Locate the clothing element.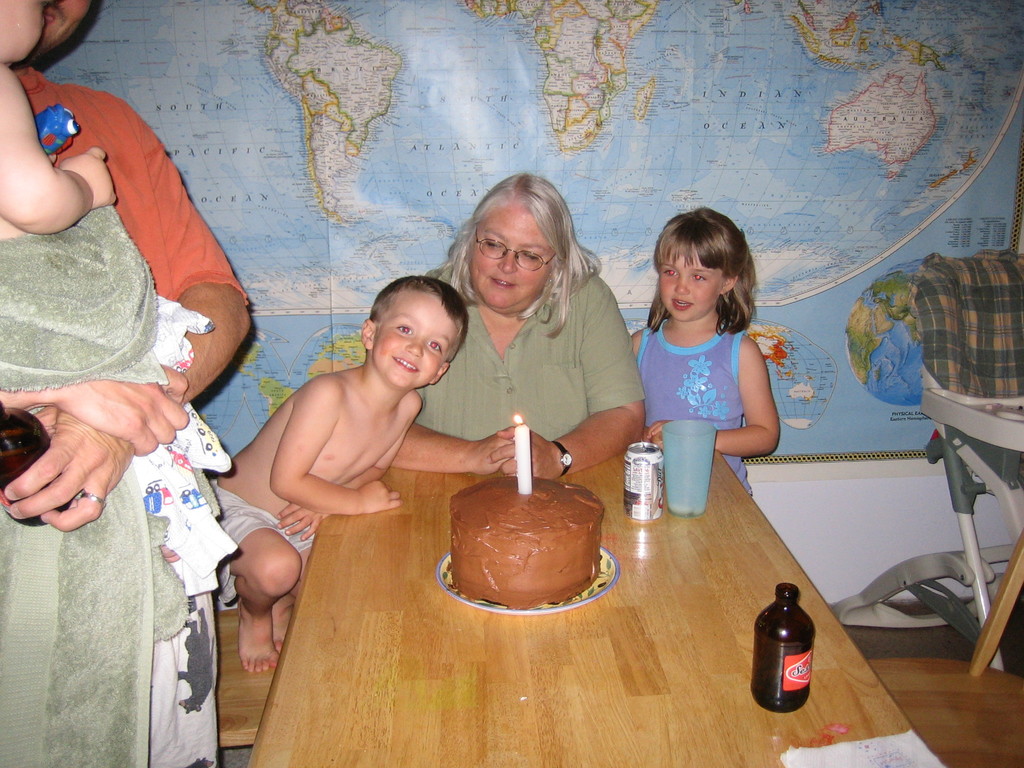
Element bbox: bbox=(639, 318, 751, 497).
